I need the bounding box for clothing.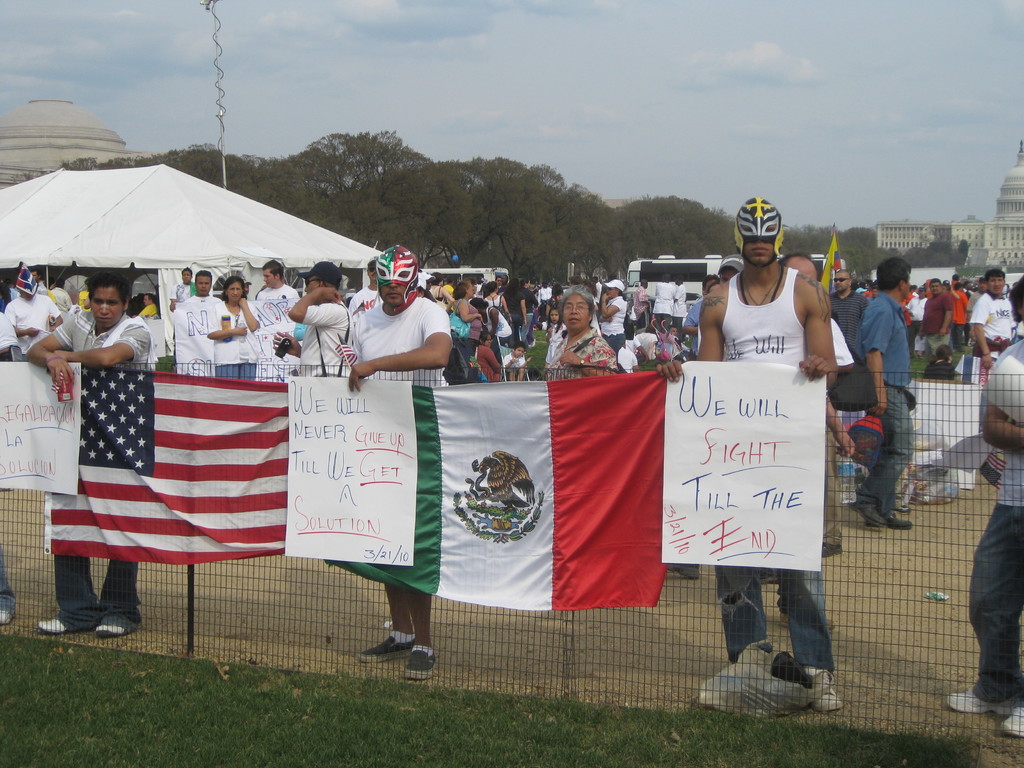
Here it is: bbox(828, 285, 873, 417).
